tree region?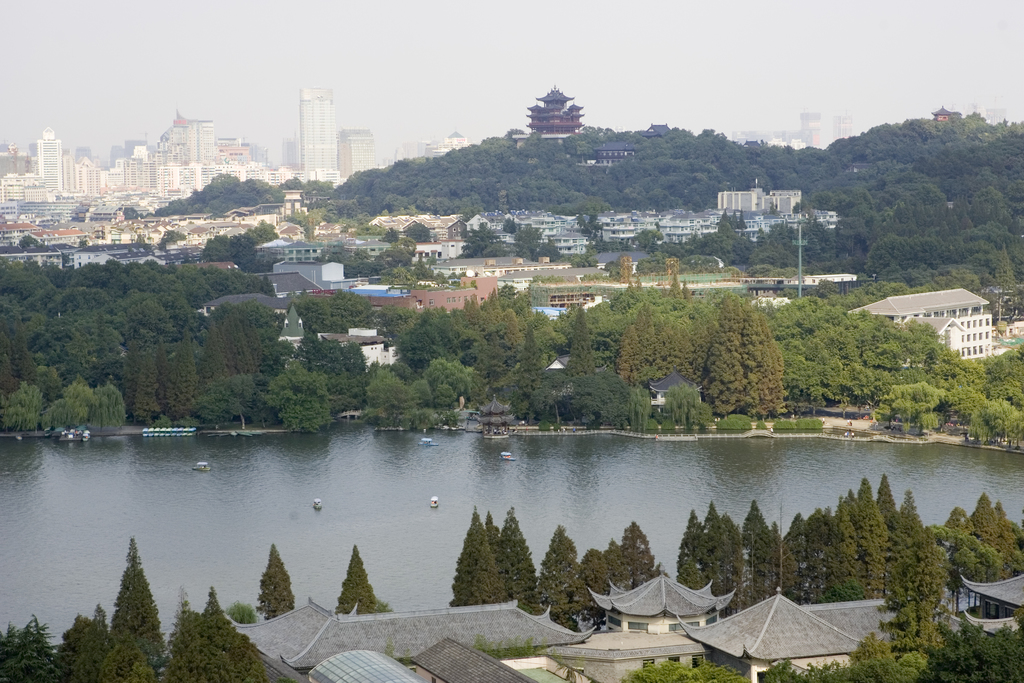
bbox(194, 582, 264, 682)
